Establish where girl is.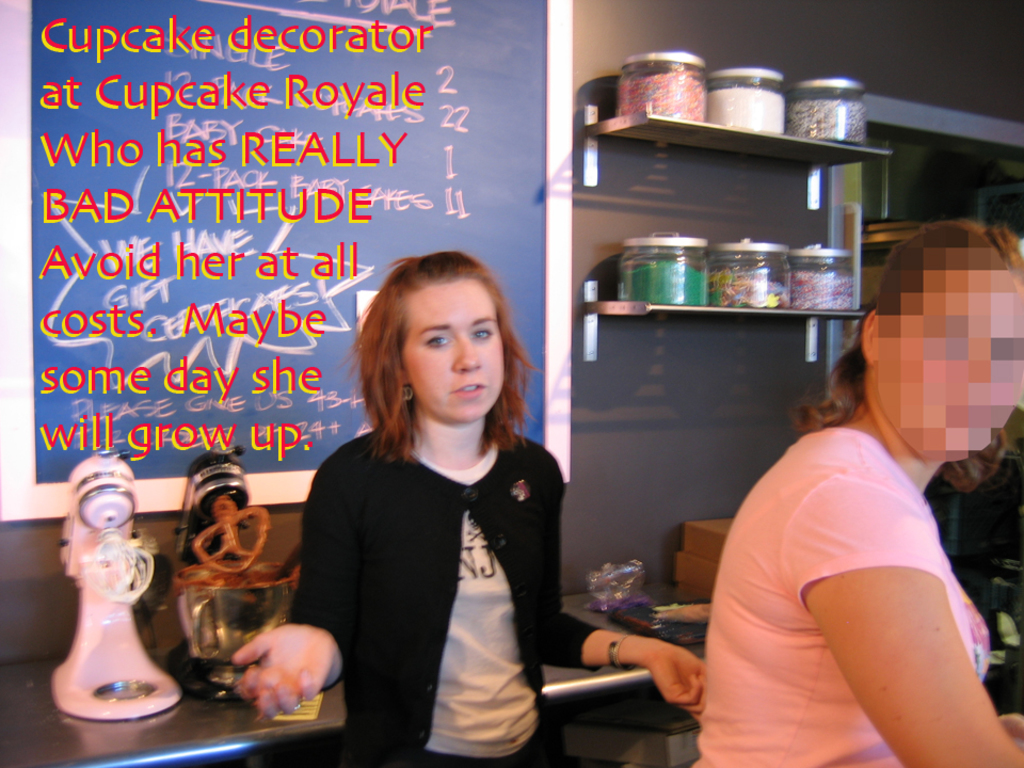
Established at x1=690 y1=219 x2=1023 y2=767.
